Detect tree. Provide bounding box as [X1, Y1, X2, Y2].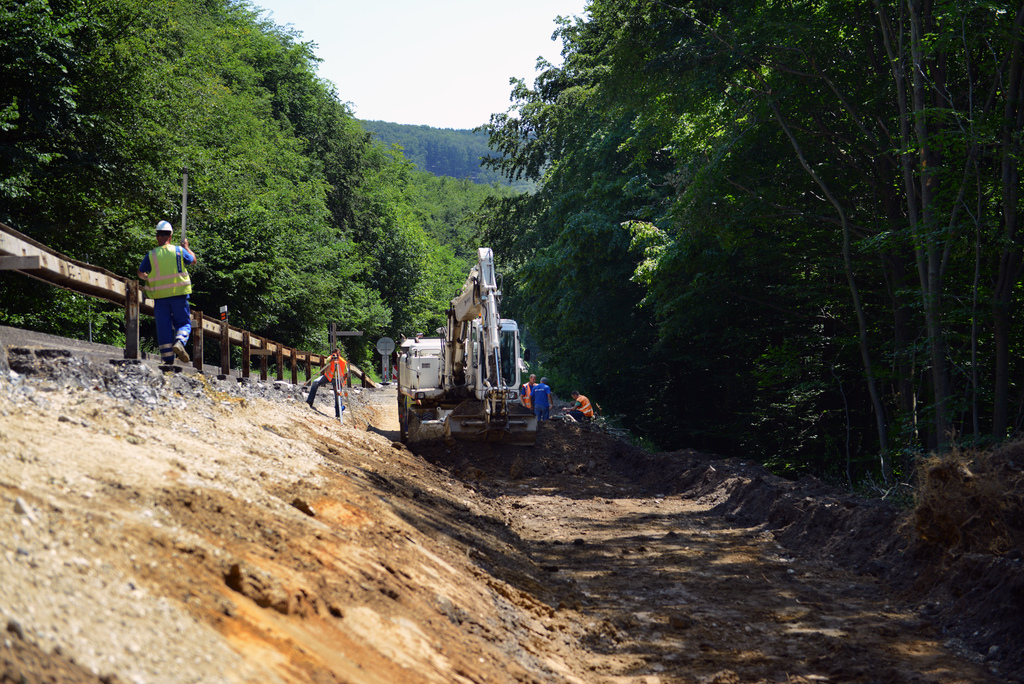
[485, 0, 1023, 510].
